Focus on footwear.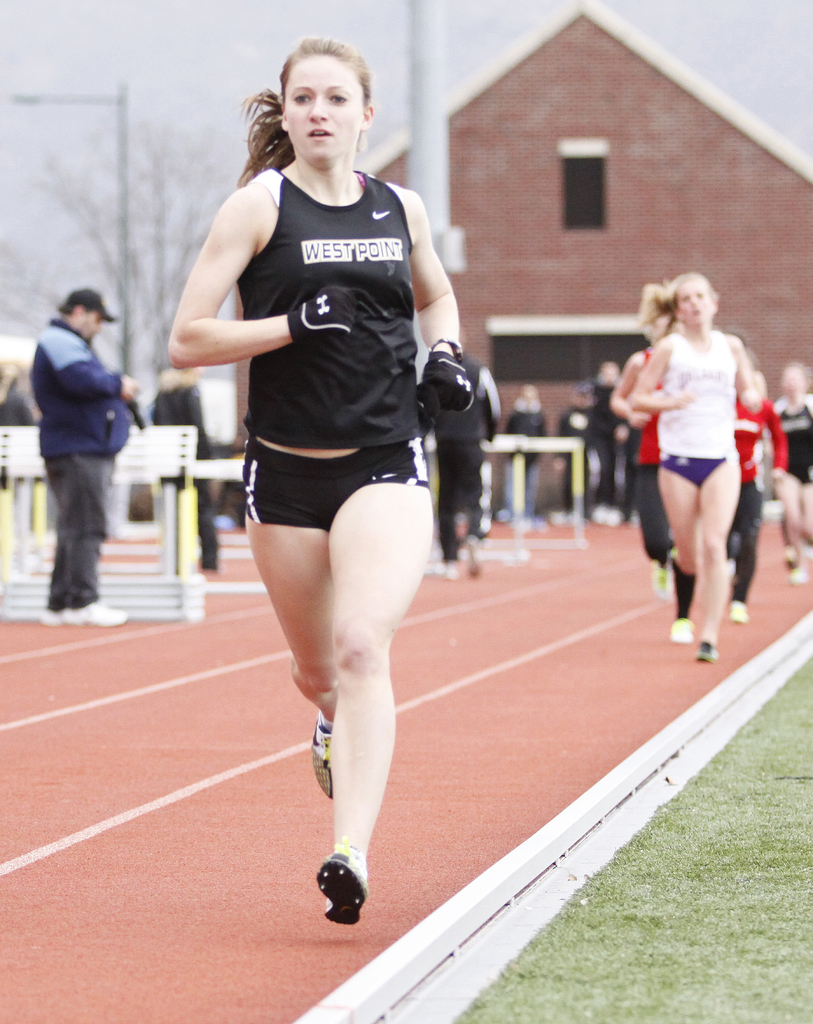
Focused at l=303, t=717, r=338, b=805.
